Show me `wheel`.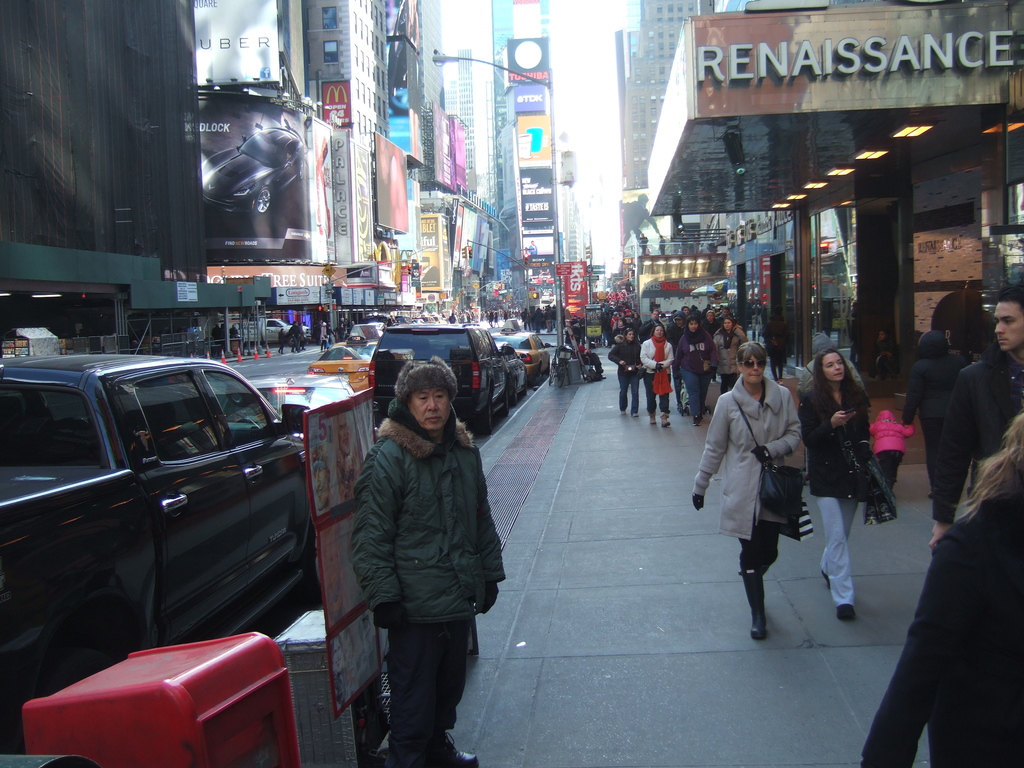
`wheel` is here: BBox(519, 376, 527, 396).
